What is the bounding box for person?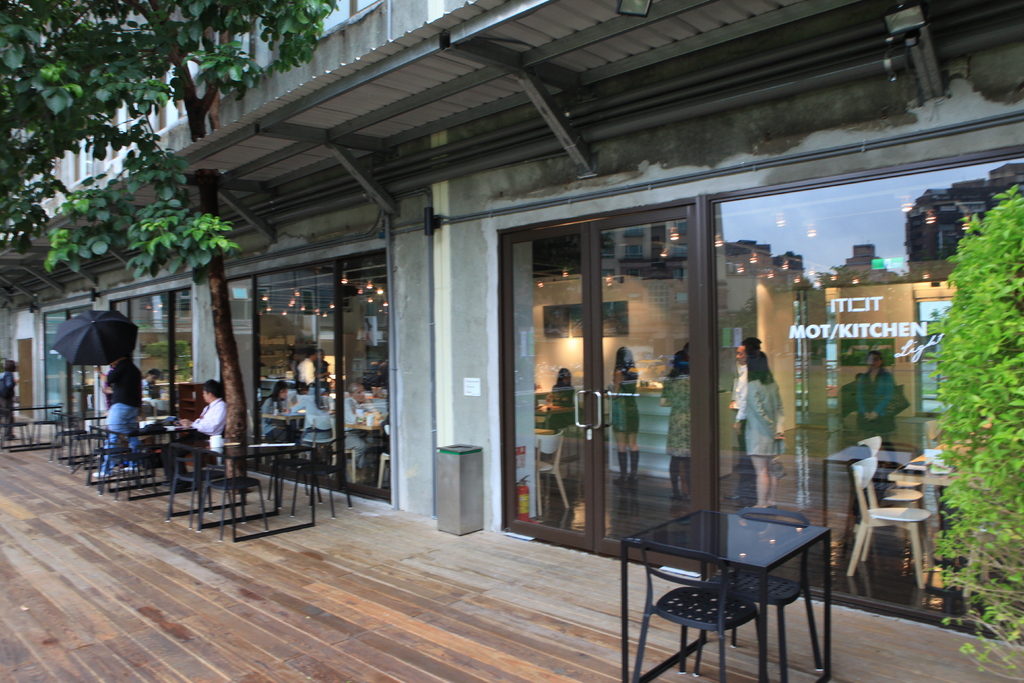
295, 348, 319, 386.
